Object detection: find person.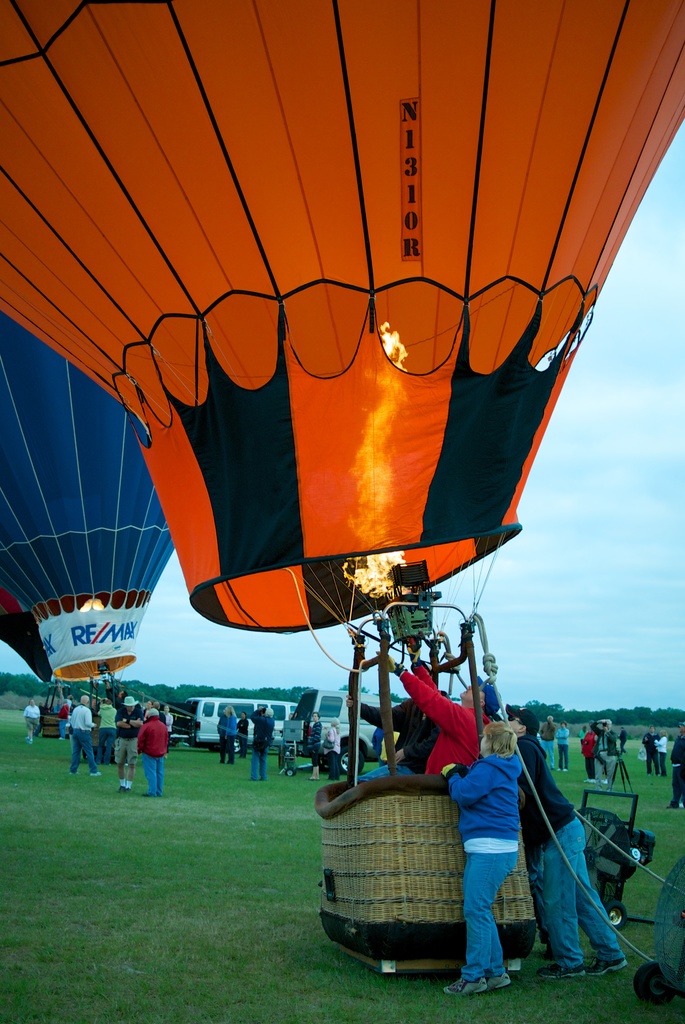
region(324, 721, 338, 749).
